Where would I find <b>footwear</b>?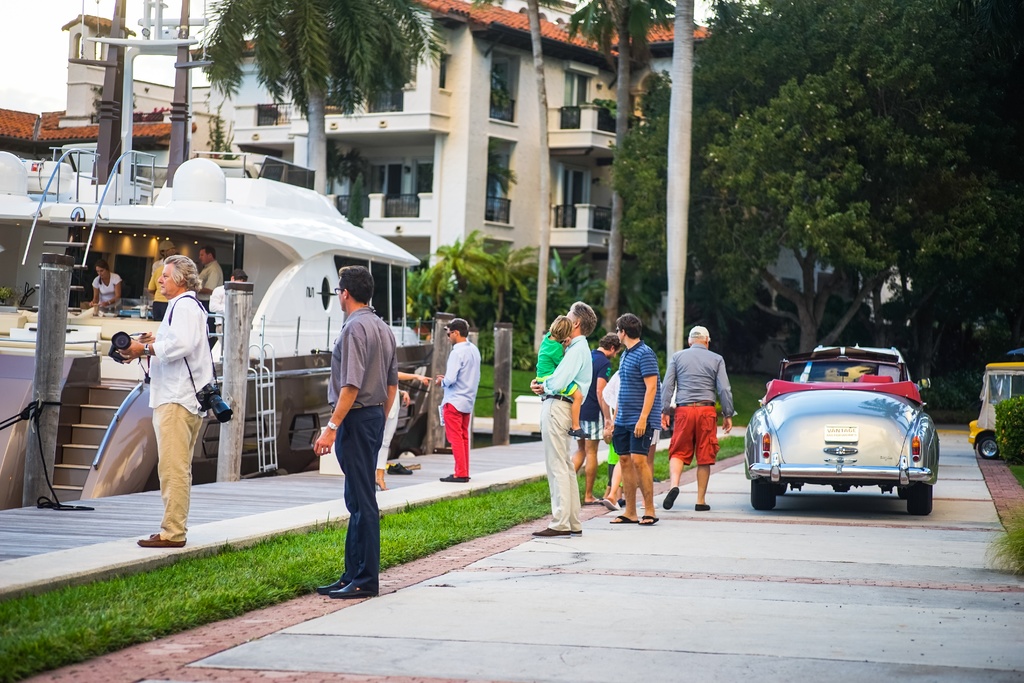
At (330,577,375,601).
